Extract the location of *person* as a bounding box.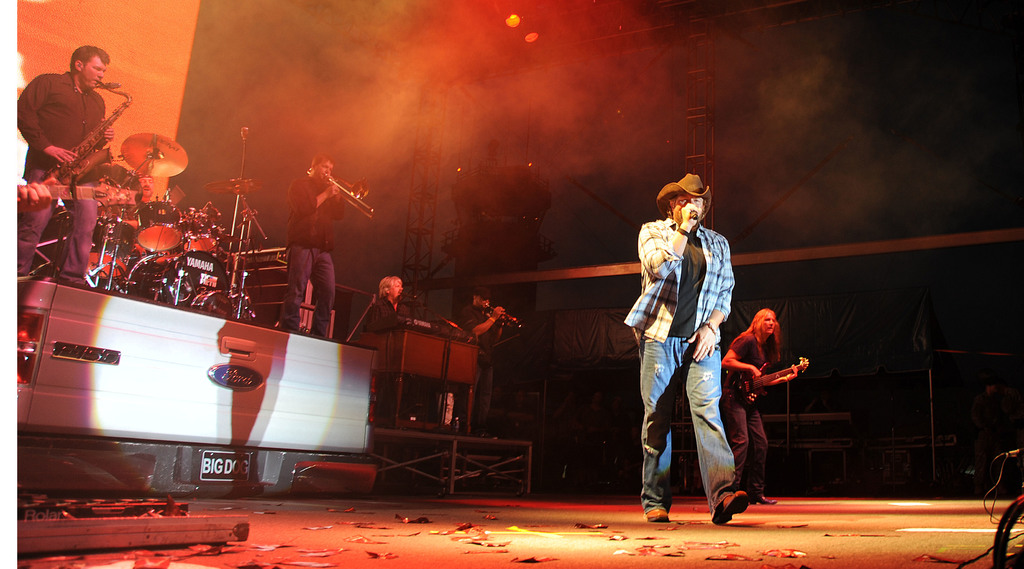
left=465, top=292, right=504, bottom=439.
